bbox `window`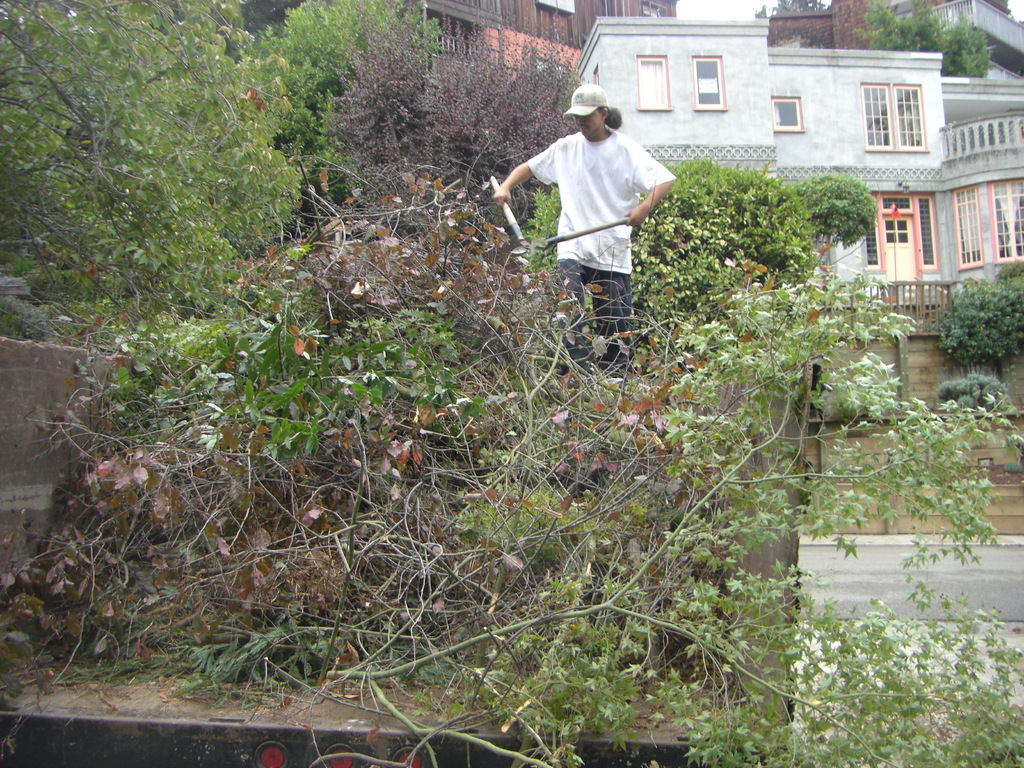
x1=773 y1=95 x2=802 y2=128
